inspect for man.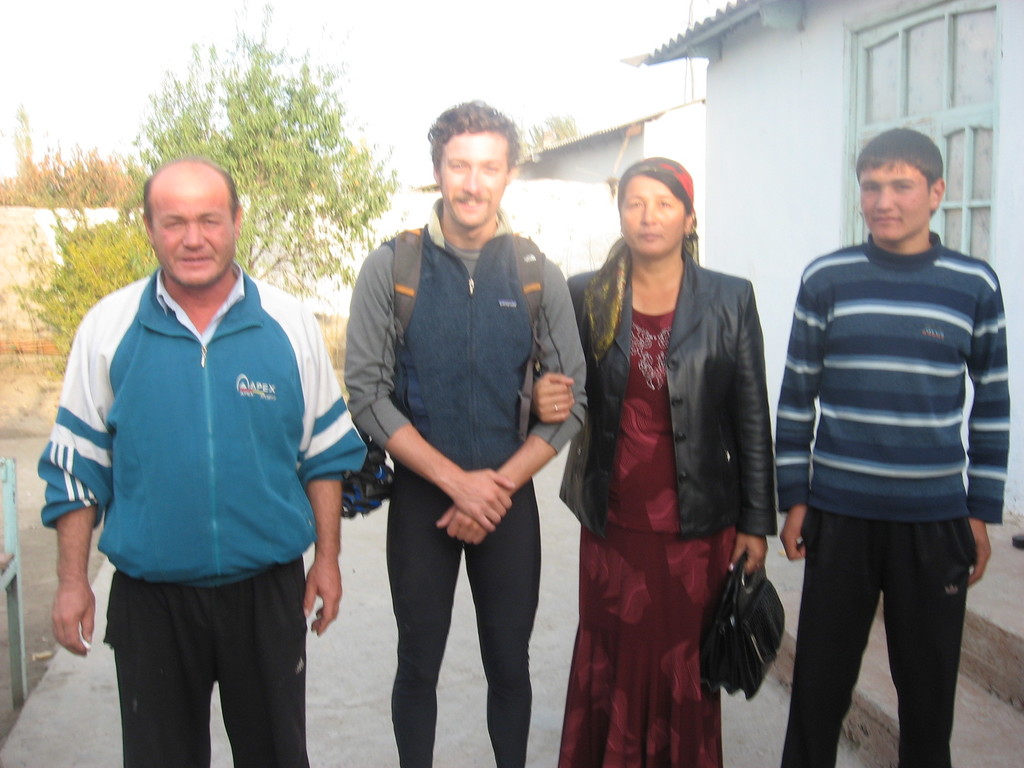
Inspection: <bbox>773, 131, 1009, 767</bbox>.
